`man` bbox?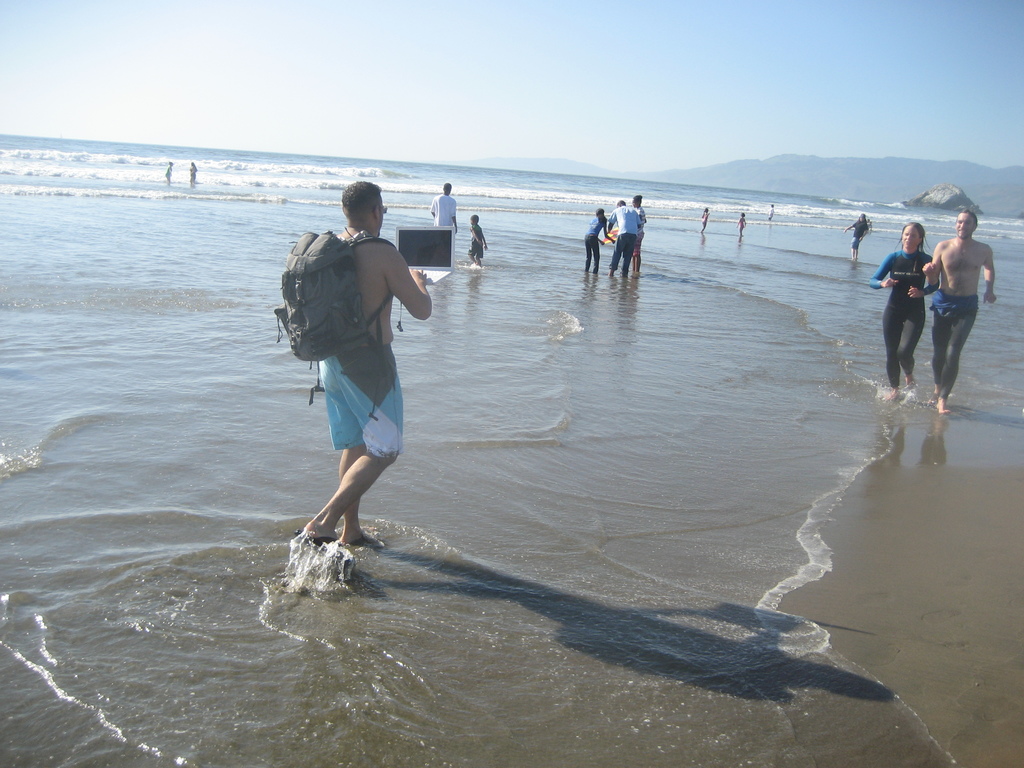
box(929, 204, 1001, 413)
